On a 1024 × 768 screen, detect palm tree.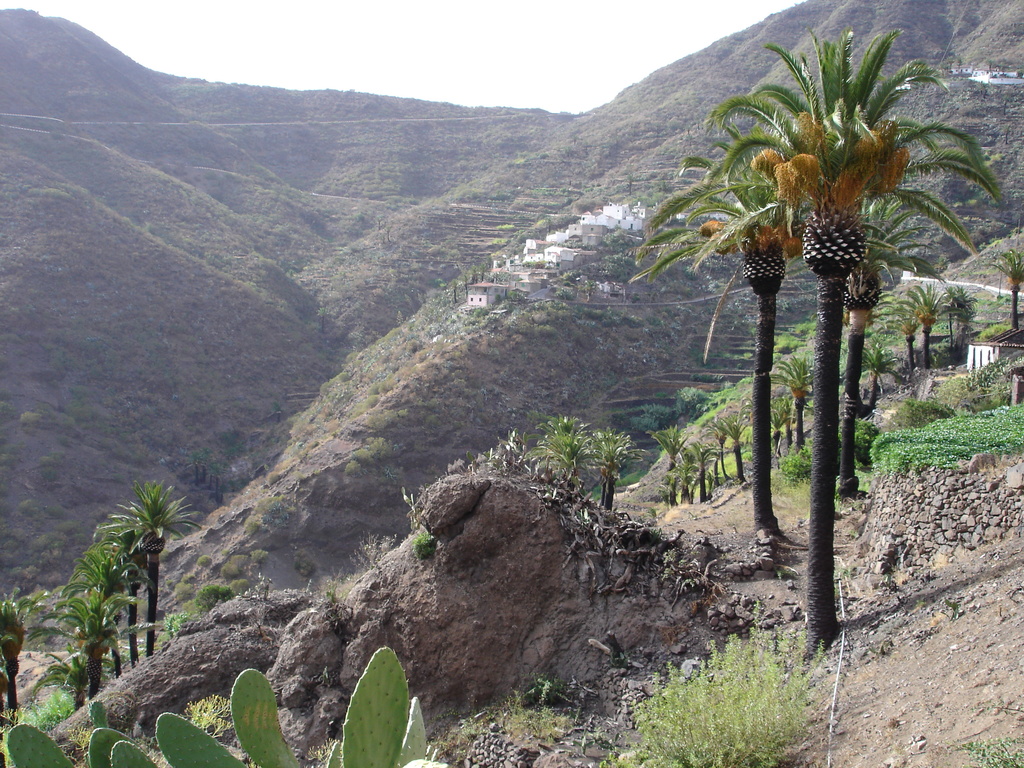
<box>652,424,684,505</box>.
